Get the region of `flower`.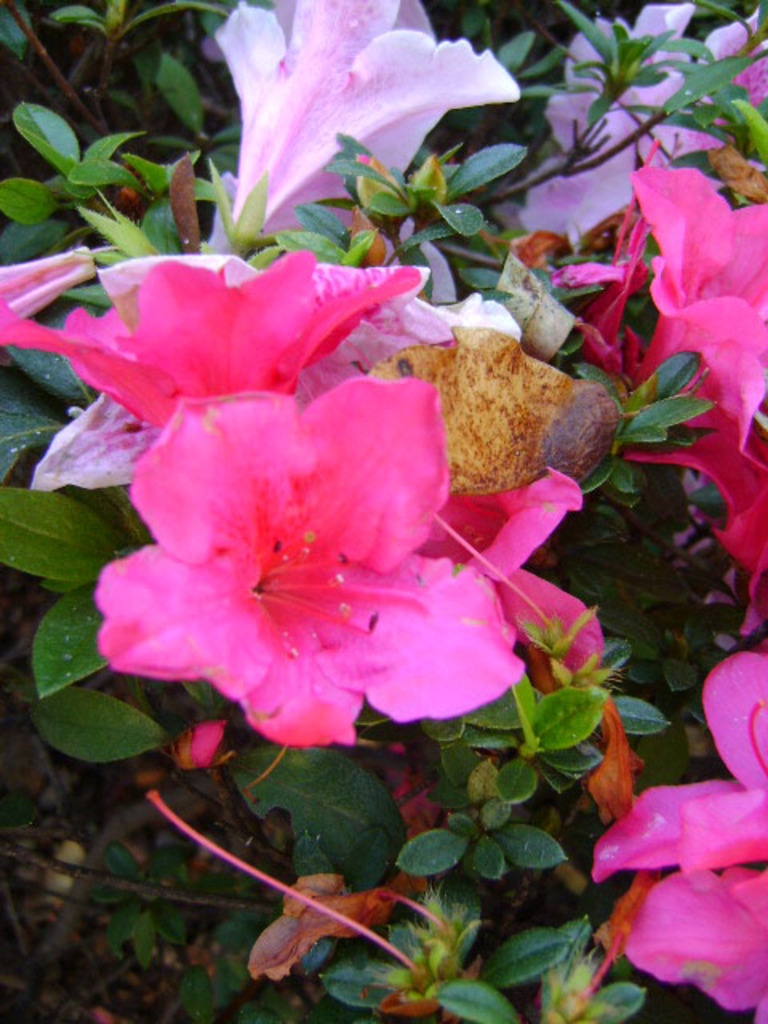
(590, 646, 766, 1022).
